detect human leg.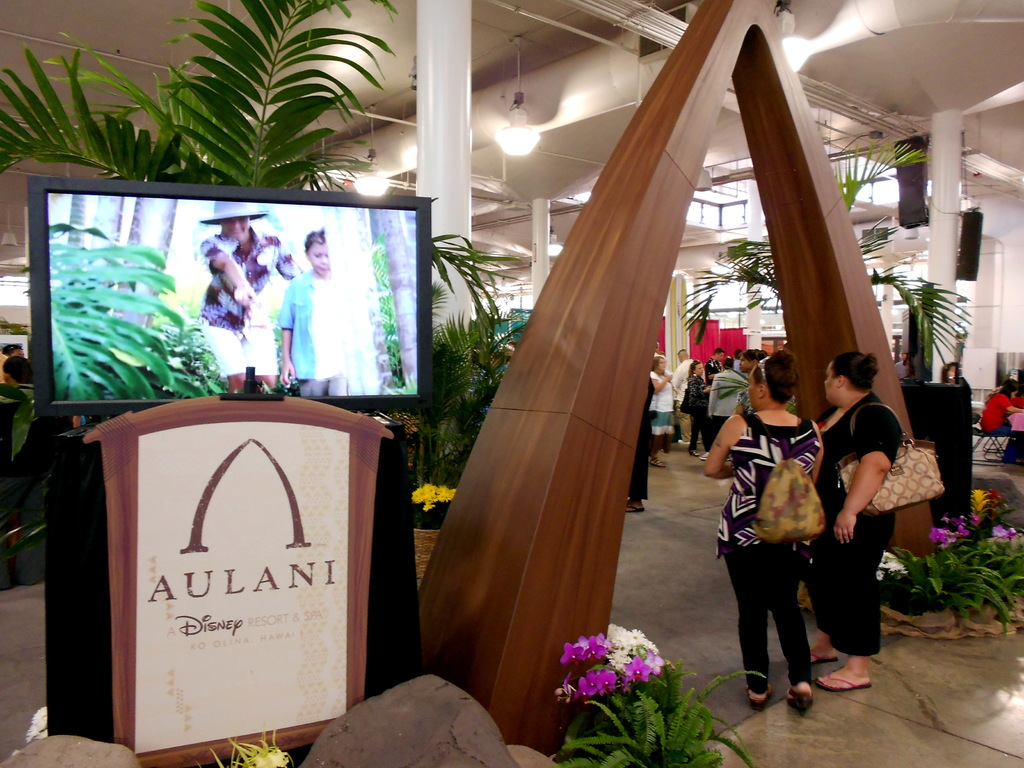
Detected at 675/401/687/444.
